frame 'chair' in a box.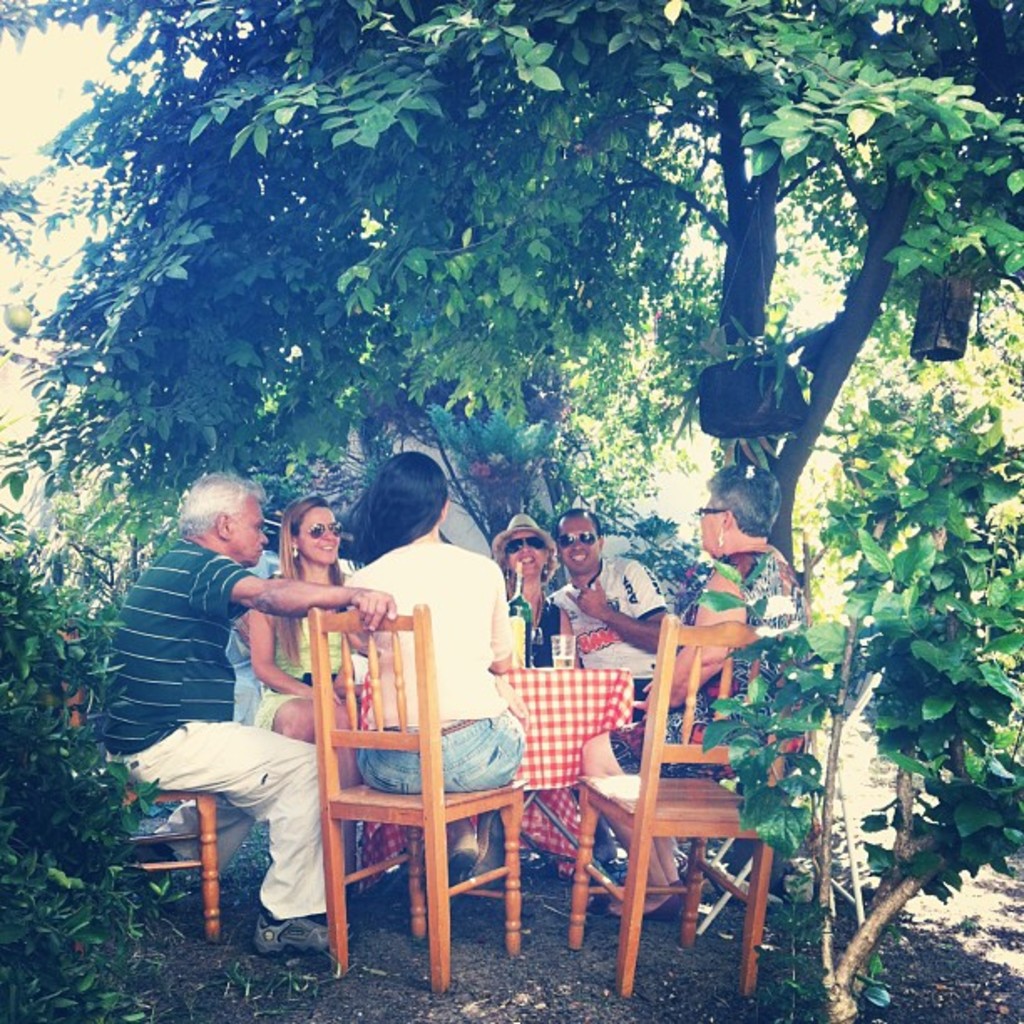
left=62, top=634, right=223, bottom=945.
